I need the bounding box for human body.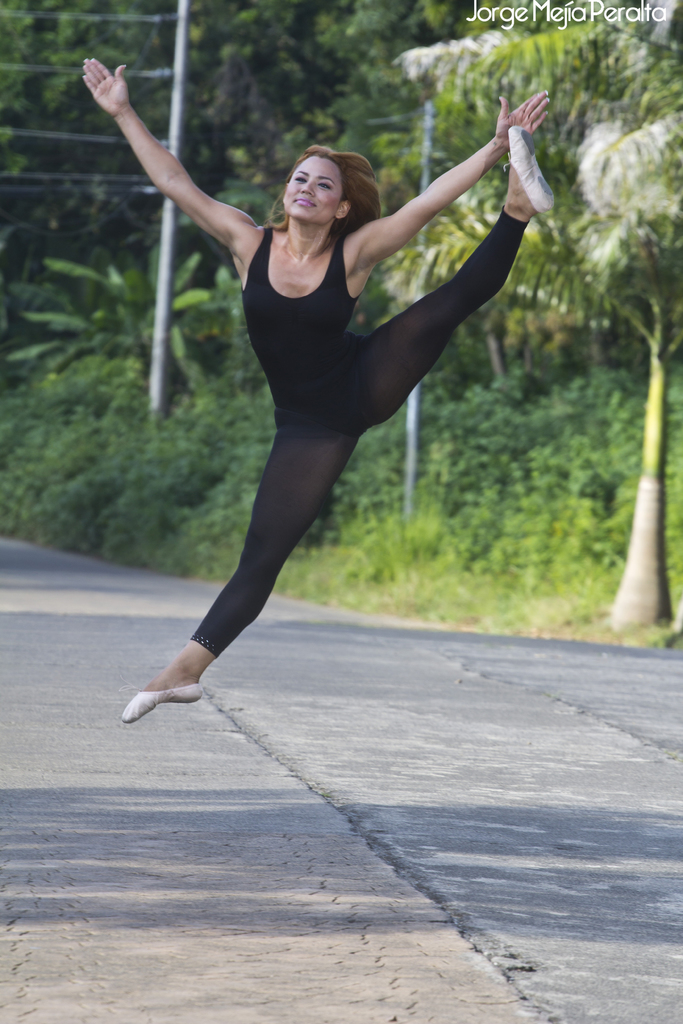
Here it is: <box>105,42,560,756</box>.
